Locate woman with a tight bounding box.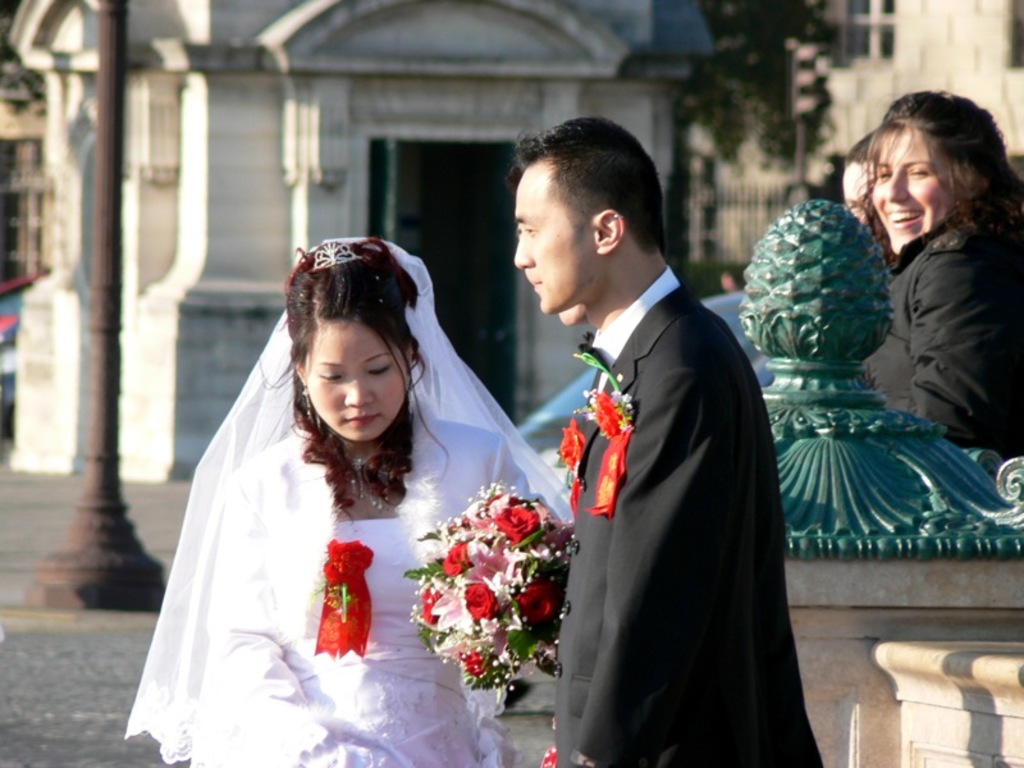
[x1=128, y1=216, x2=564, y2=758].
